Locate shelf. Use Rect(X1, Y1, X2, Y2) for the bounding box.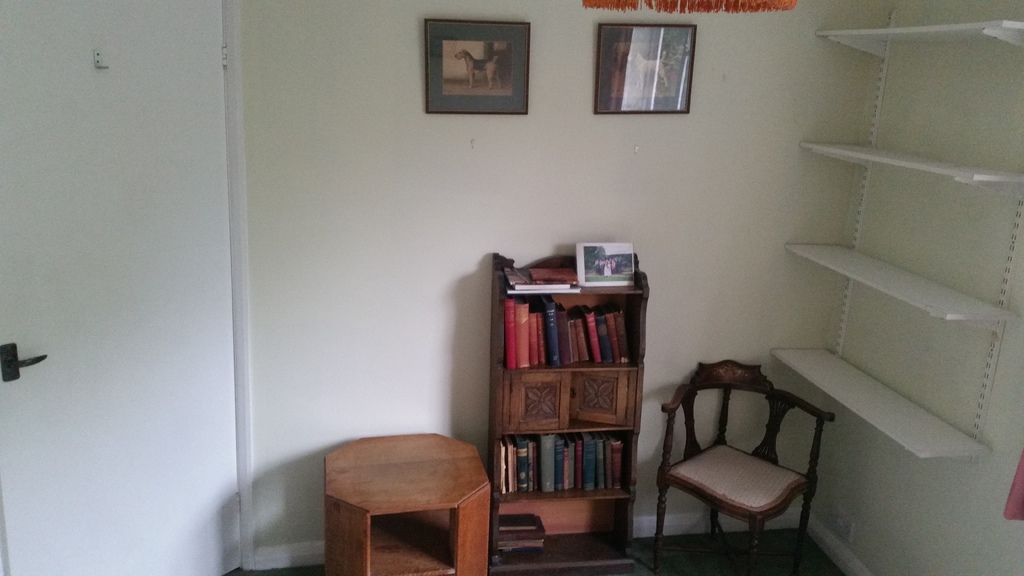
Rect(781, 241, 1015, 336).
